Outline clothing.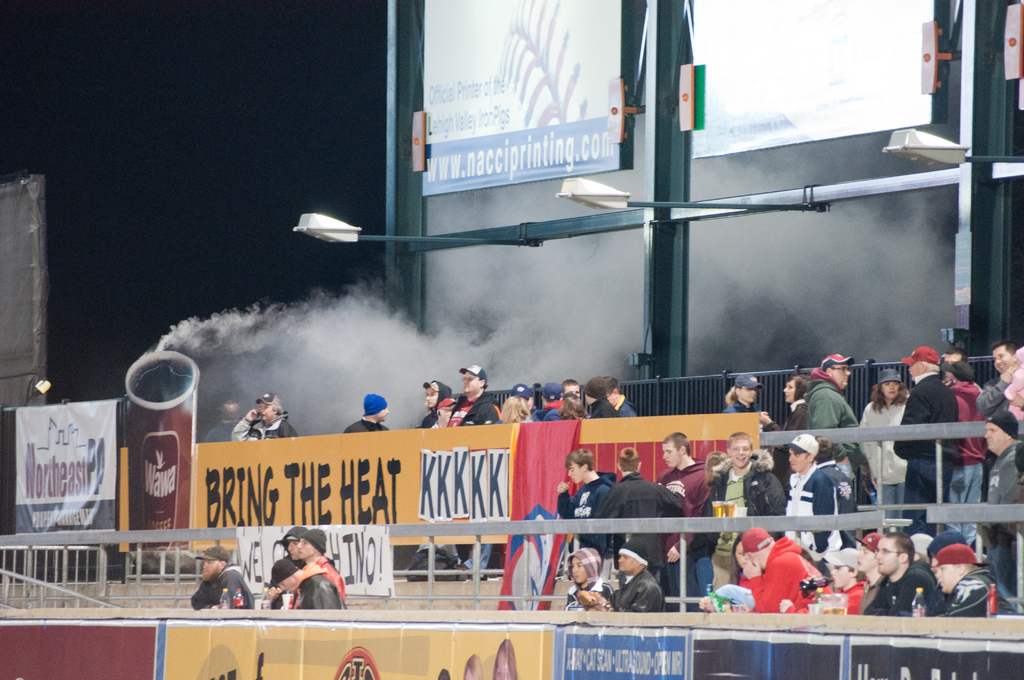
Outline: bbox=(733, 537, 827, 621).
